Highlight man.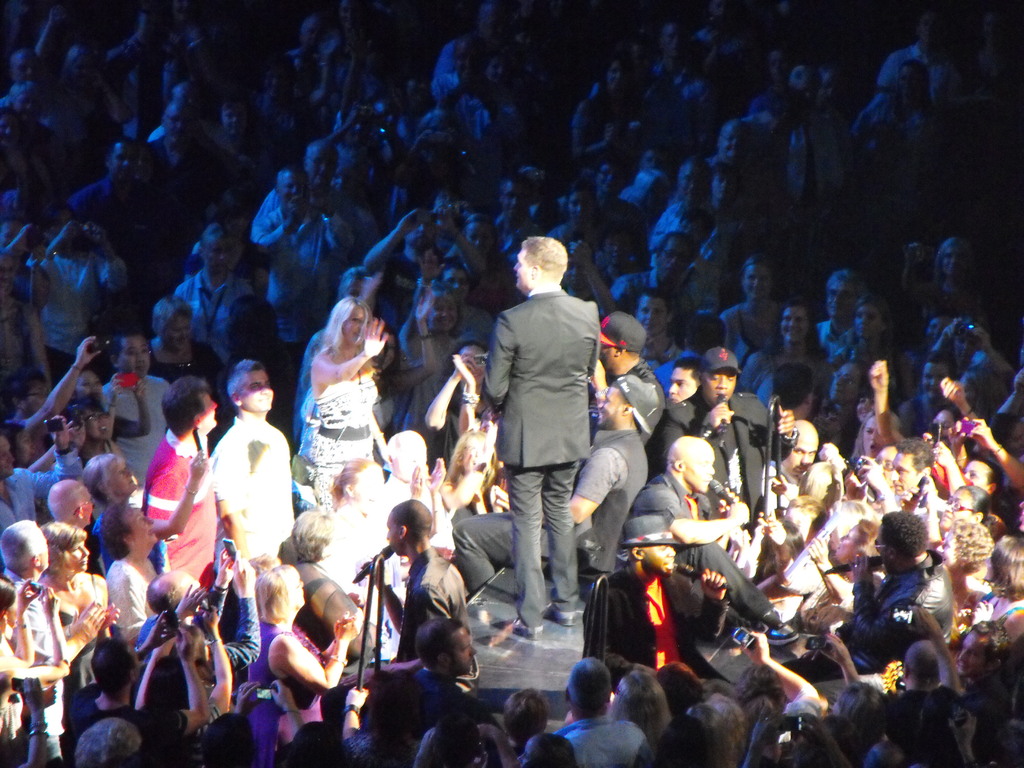
Highlighted region: locate(849, 504, 956, 668).
